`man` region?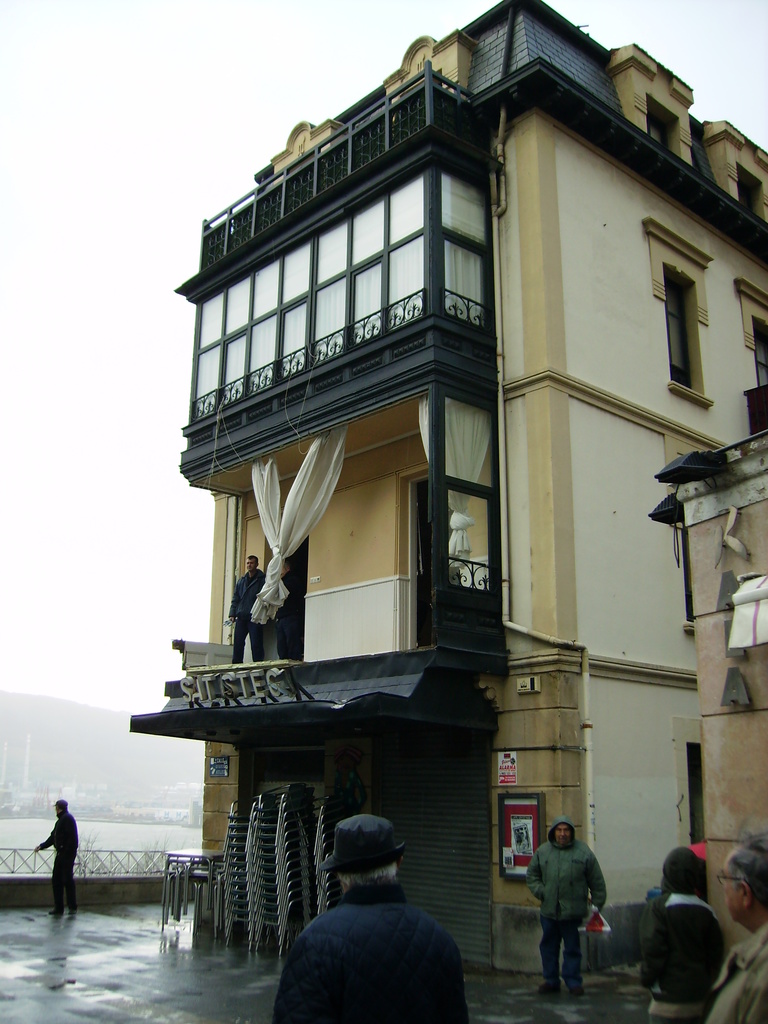
[x1=33, y1=799, x2=81, y2=917]
